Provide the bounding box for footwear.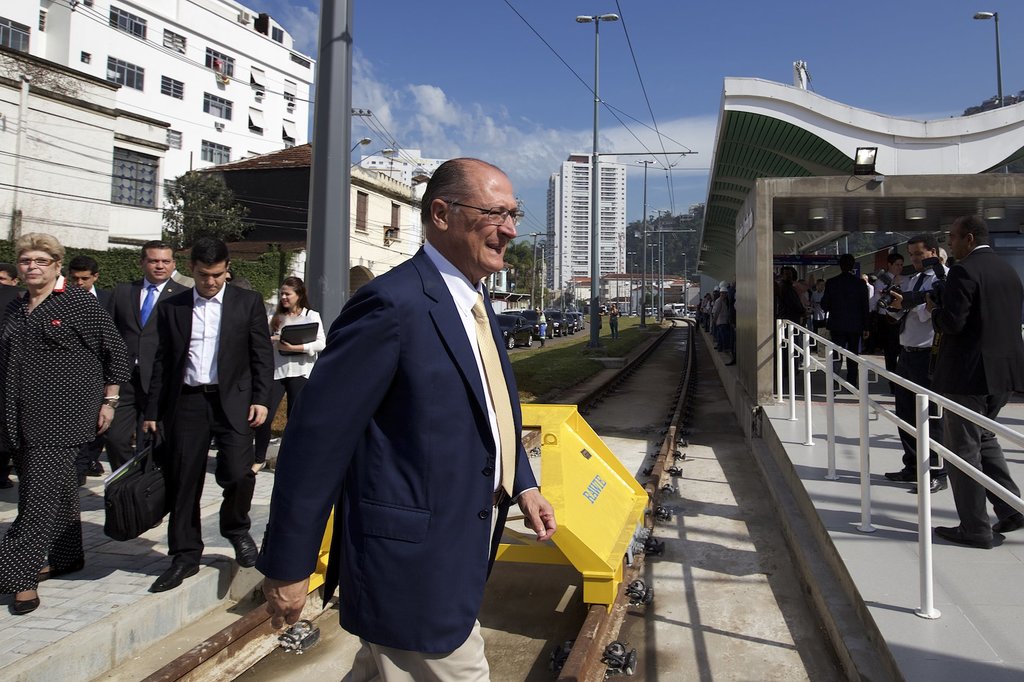
152,556,197,590.
